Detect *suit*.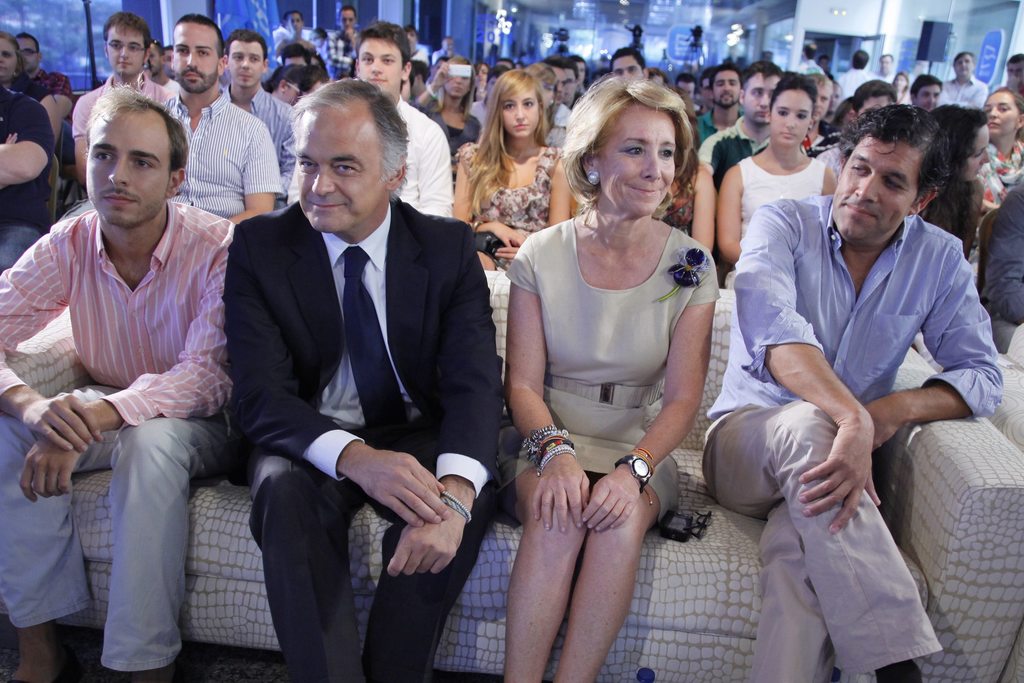
Detected at box(219, 196, 506, 518).
